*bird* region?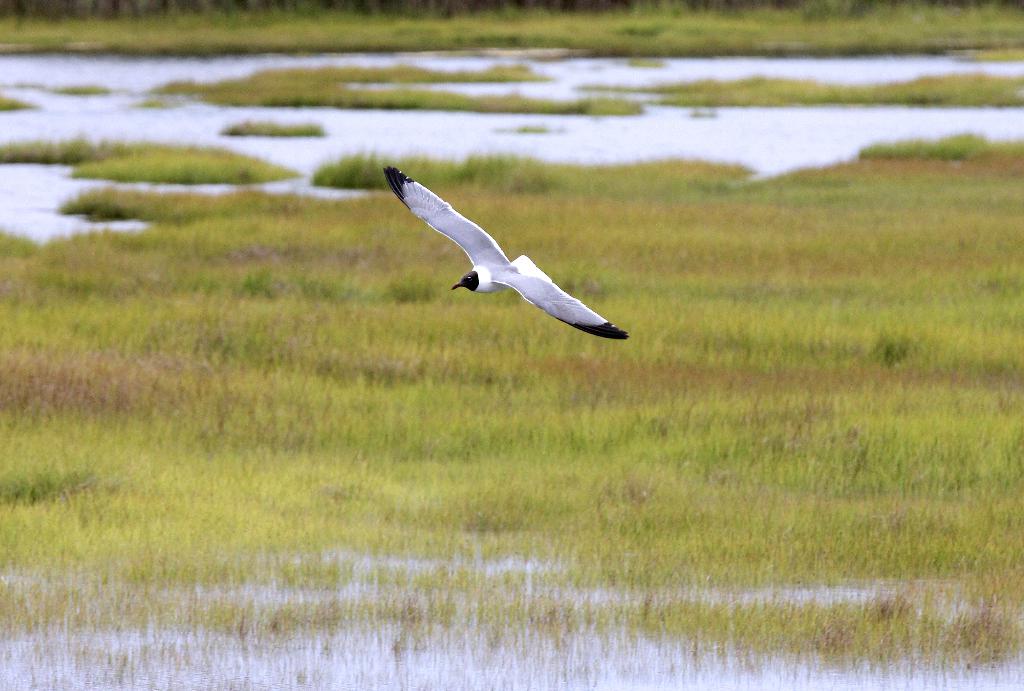
[382,159,636,341]
